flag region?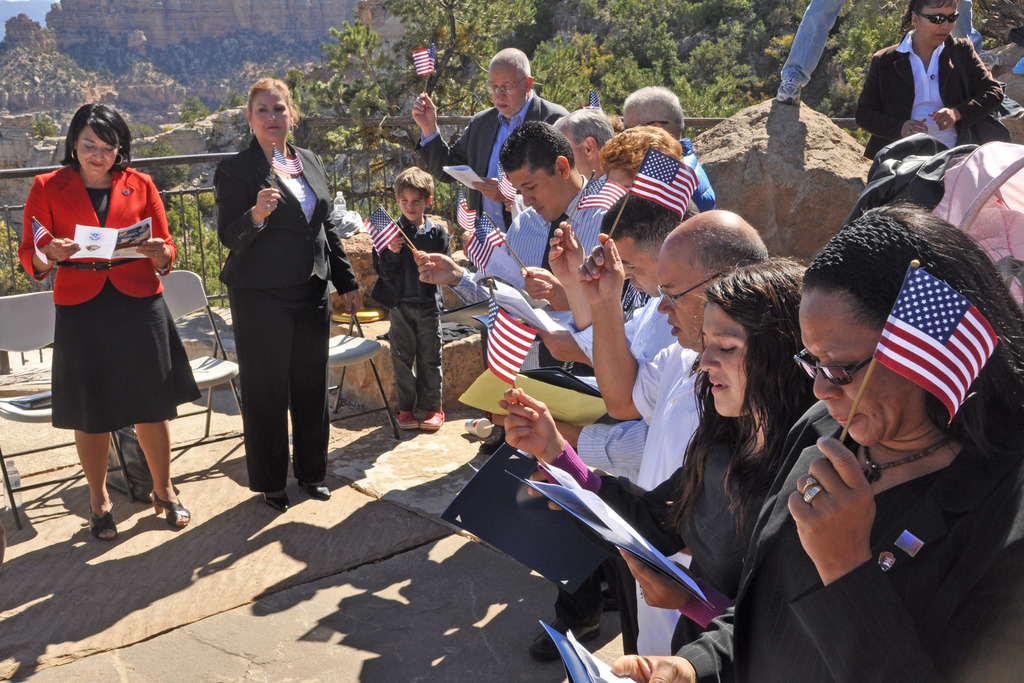
458,214,504,277
